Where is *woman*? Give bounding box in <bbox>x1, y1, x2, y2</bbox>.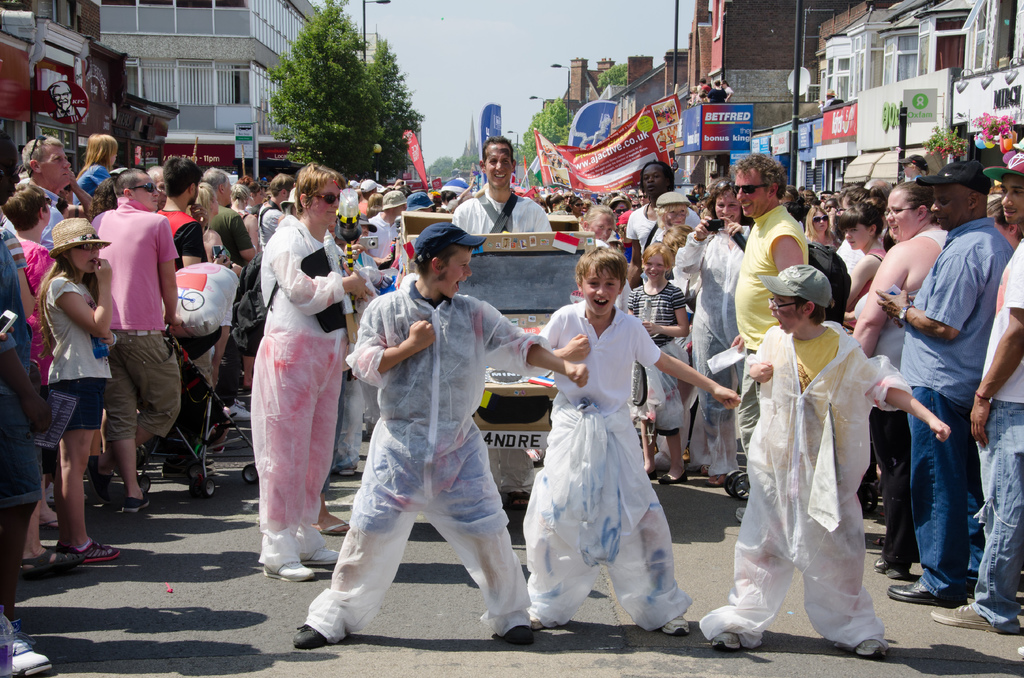
<bbox>982, 196, 1023, 254</bbox>.
